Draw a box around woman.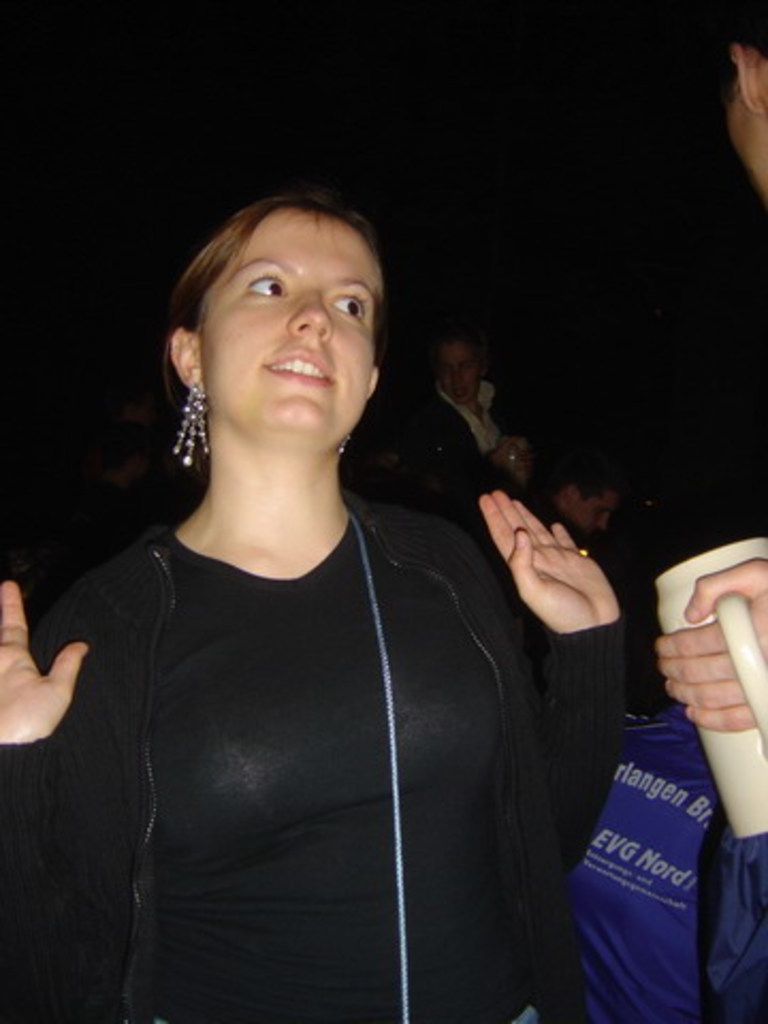
(0,192,623,1022).
